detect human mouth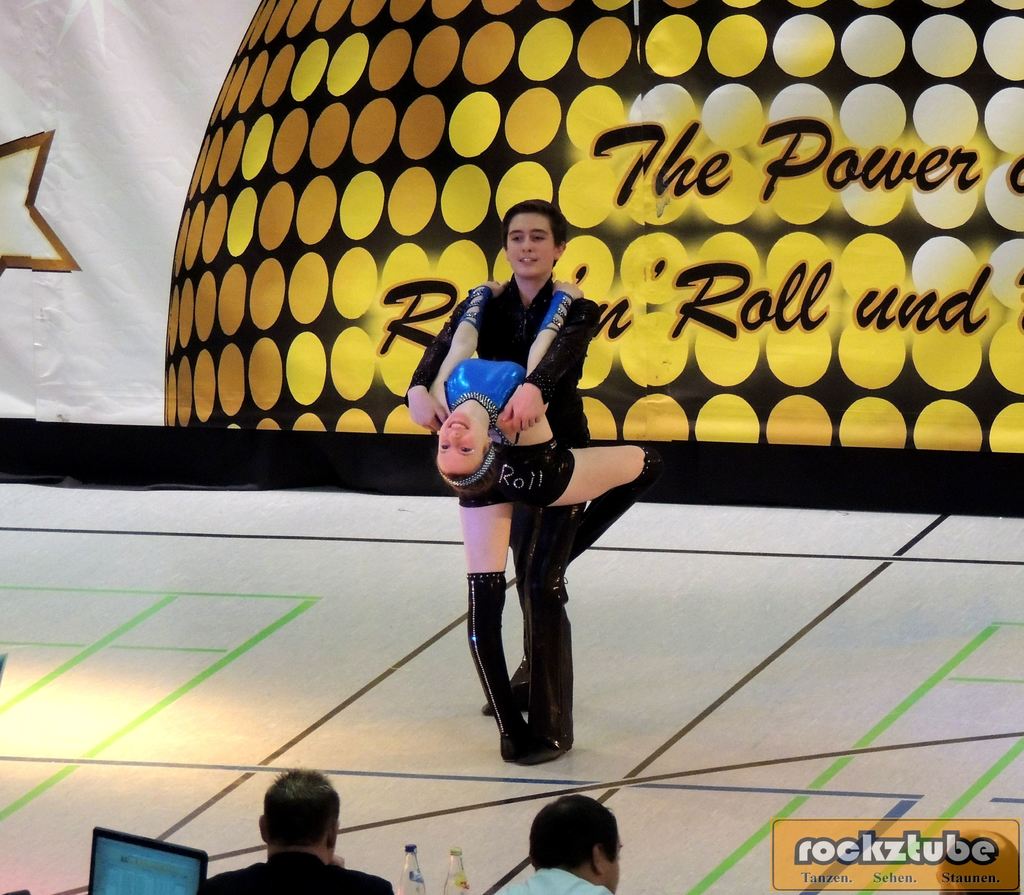
BBox(520, 259, 544, 262)
